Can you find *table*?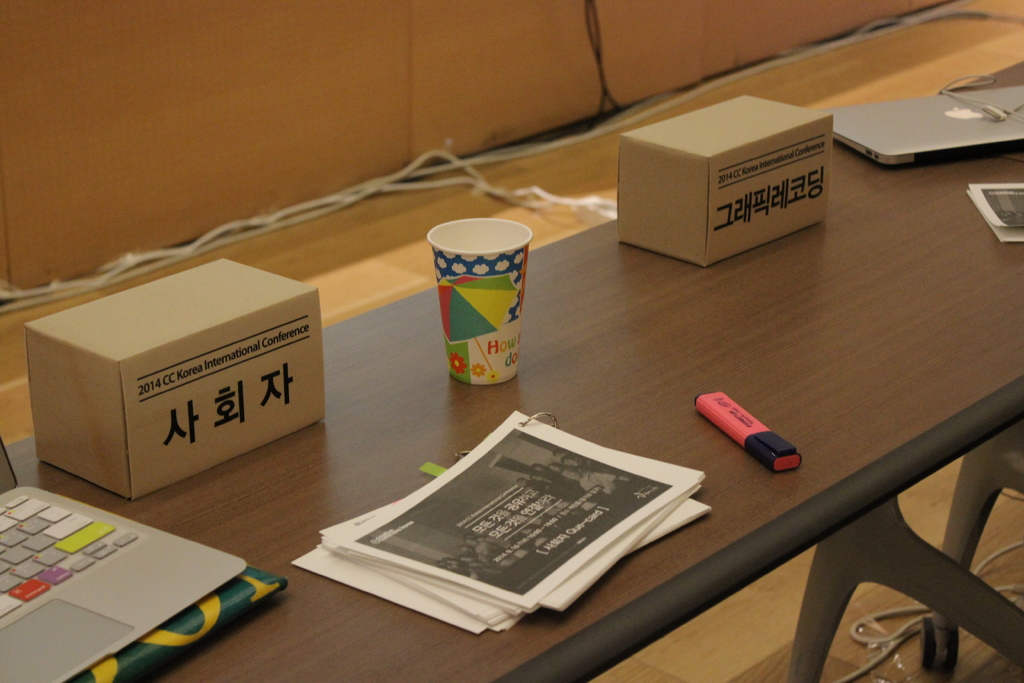
Yes, bounding box: select_region(1, 57, 1023, 682).
